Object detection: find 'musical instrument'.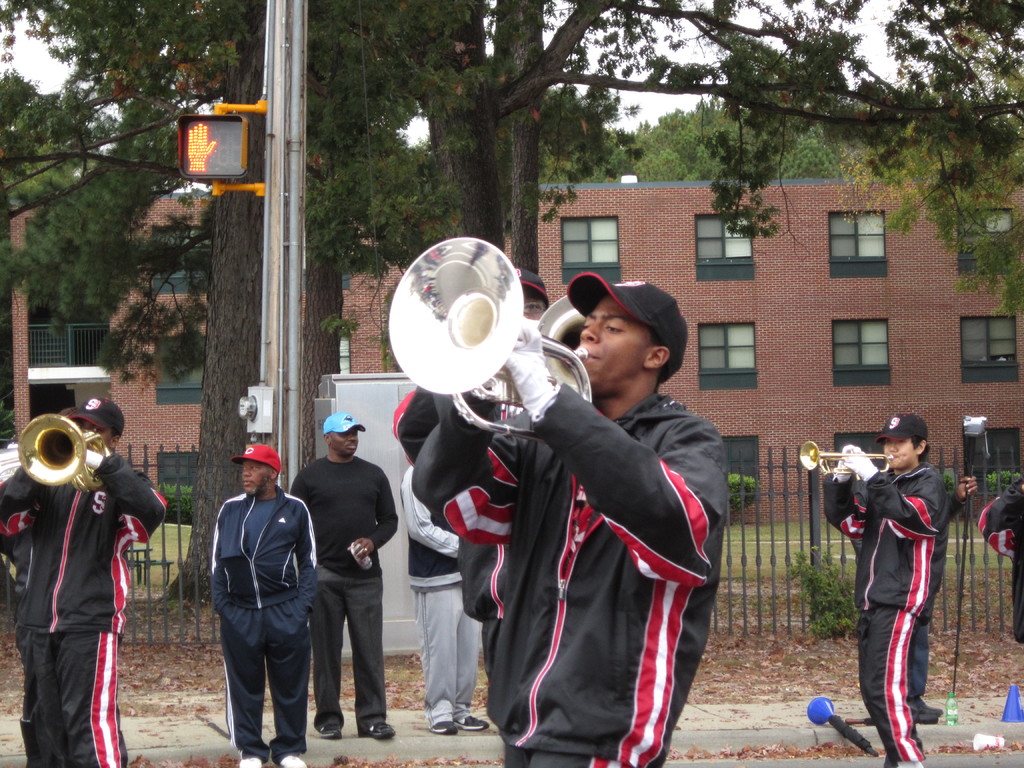
bbox=(13, 413, 113, 490).
